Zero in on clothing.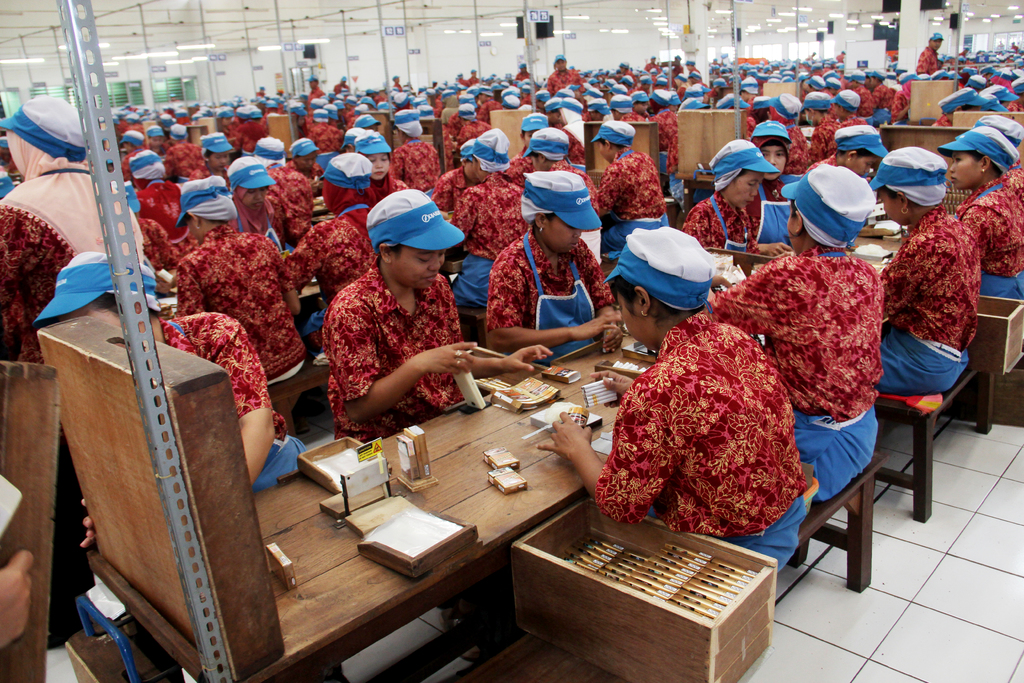
Zeroed in: {"x1": 239, "y1": 126, "x2": 257, "y2": 142}.
